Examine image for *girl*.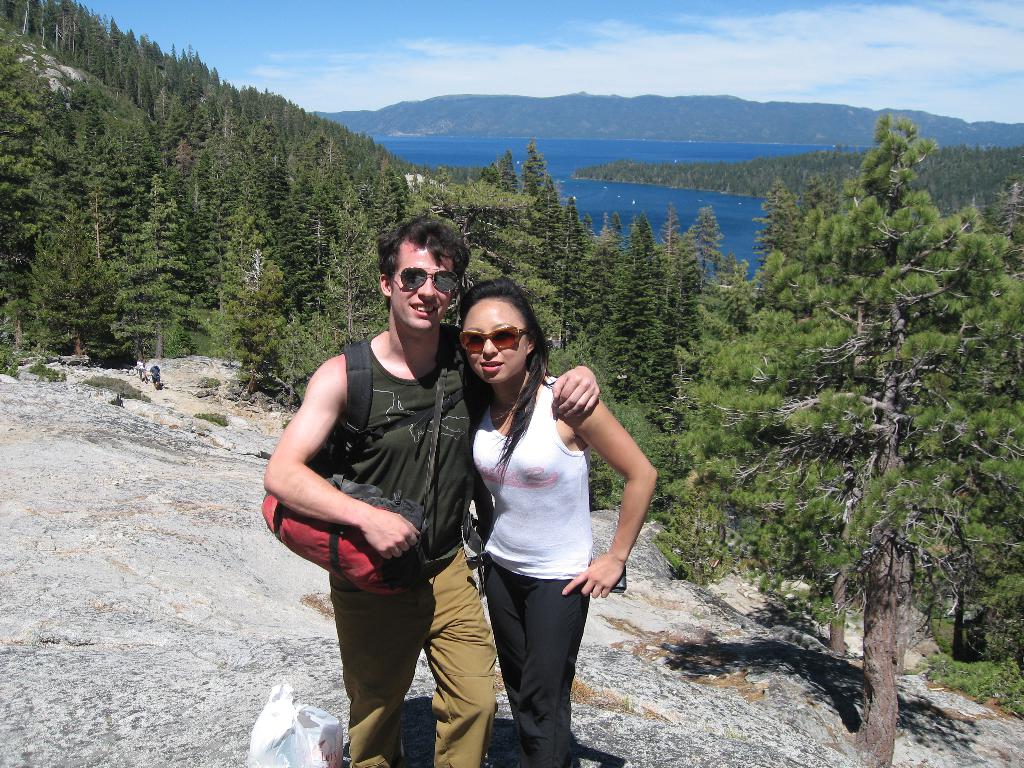
Examination result: 461 278 656 767.
